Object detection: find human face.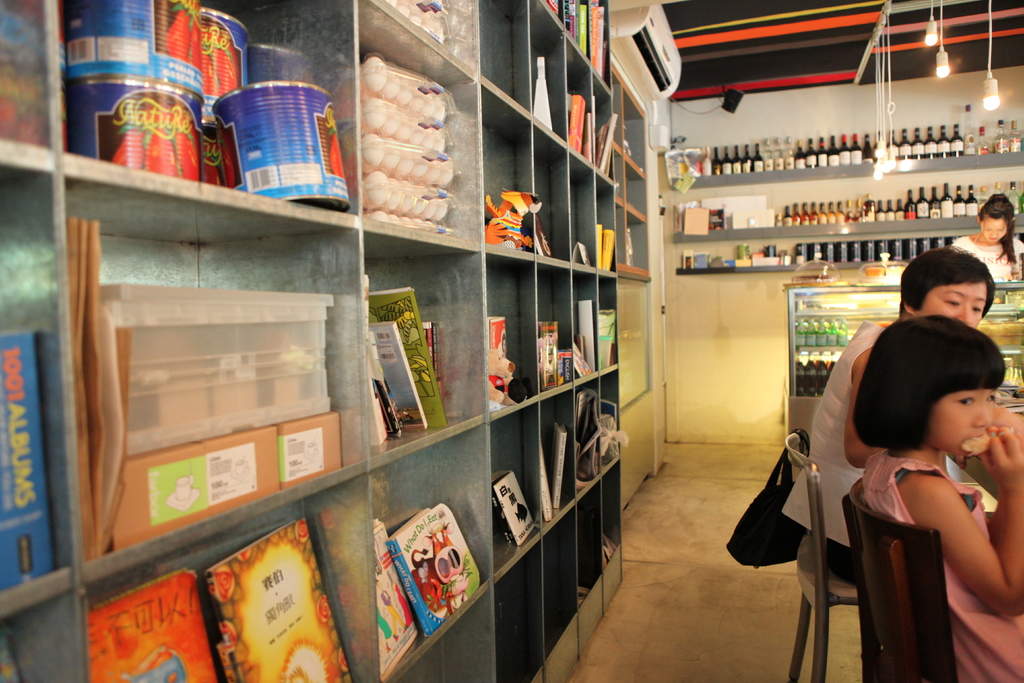
region(932, 381, 996, 454).
